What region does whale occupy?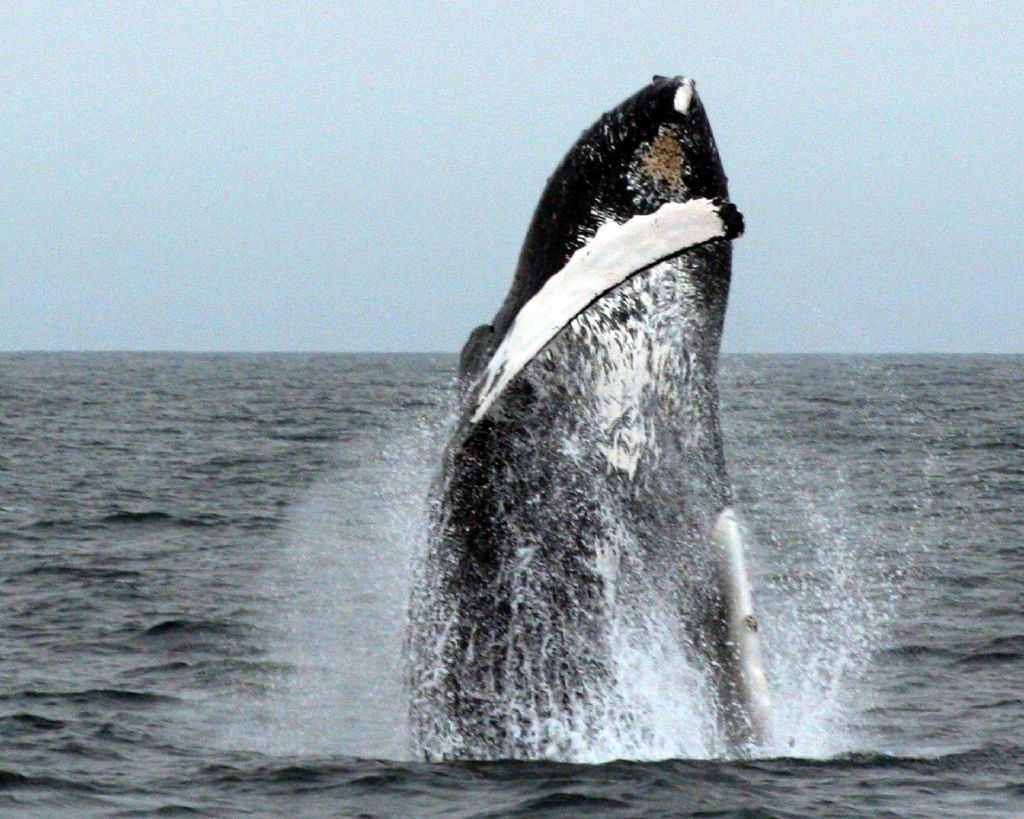
[398, 72, 786, 754].
